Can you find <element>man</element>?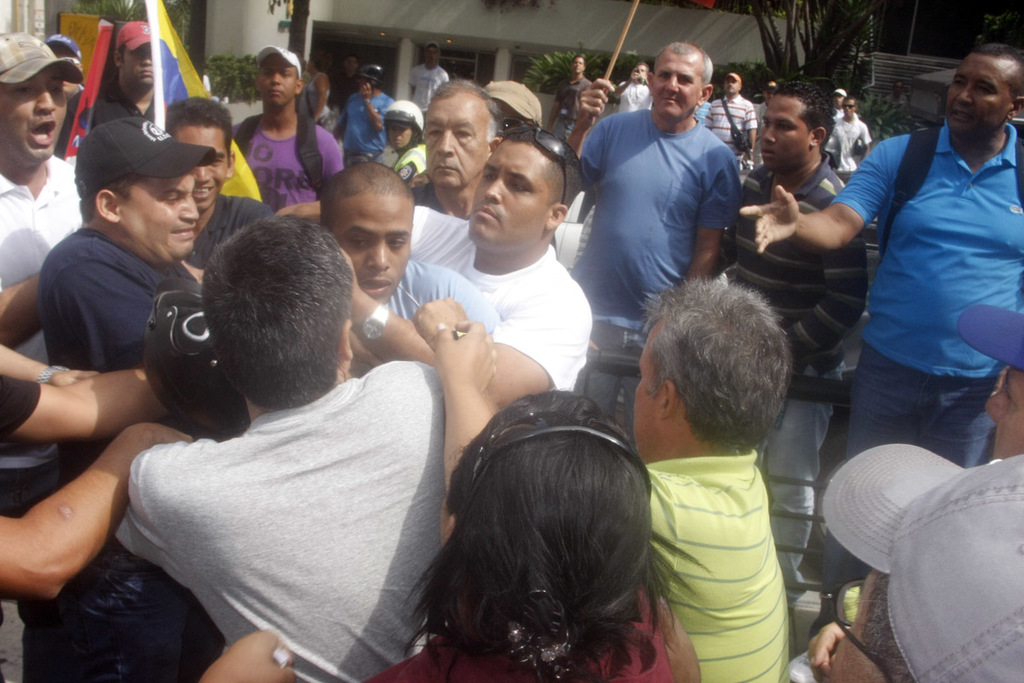
Yes, bounding box: 631:277:792:682.
